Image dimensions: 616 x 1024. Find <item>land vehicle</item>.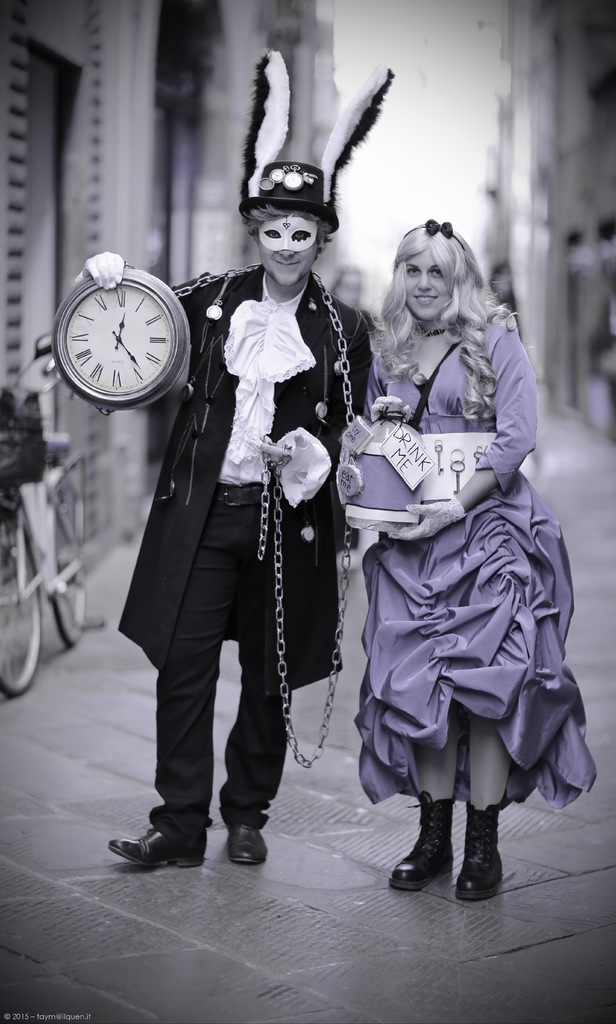
<bbox>0, 384, 102, 697</bbox>.
